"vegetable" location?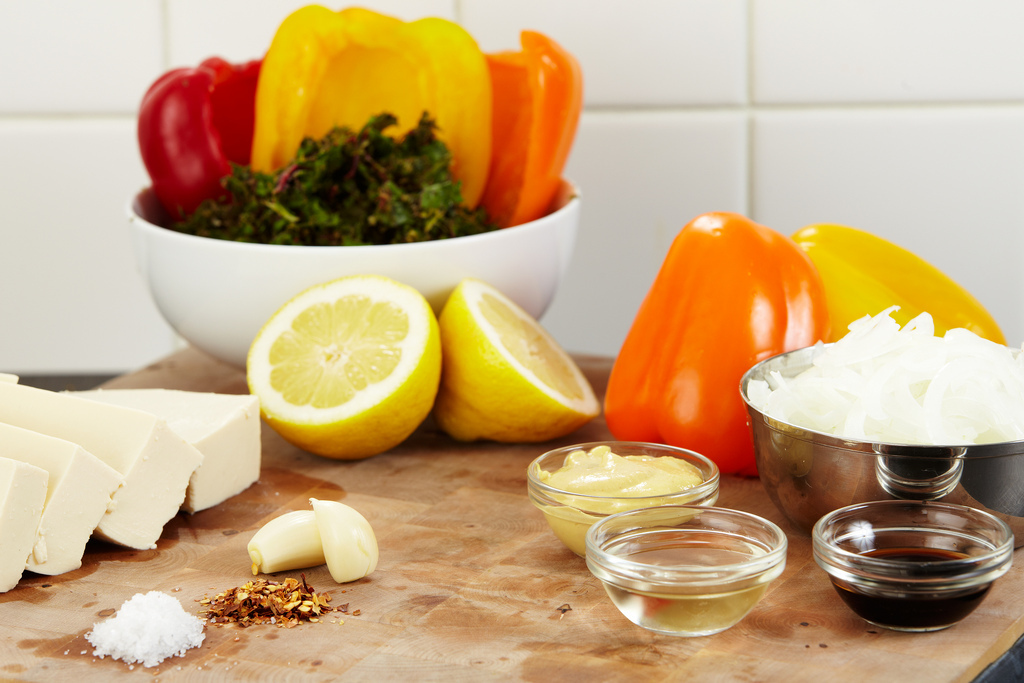
detection(244, 510, 324, 574)
